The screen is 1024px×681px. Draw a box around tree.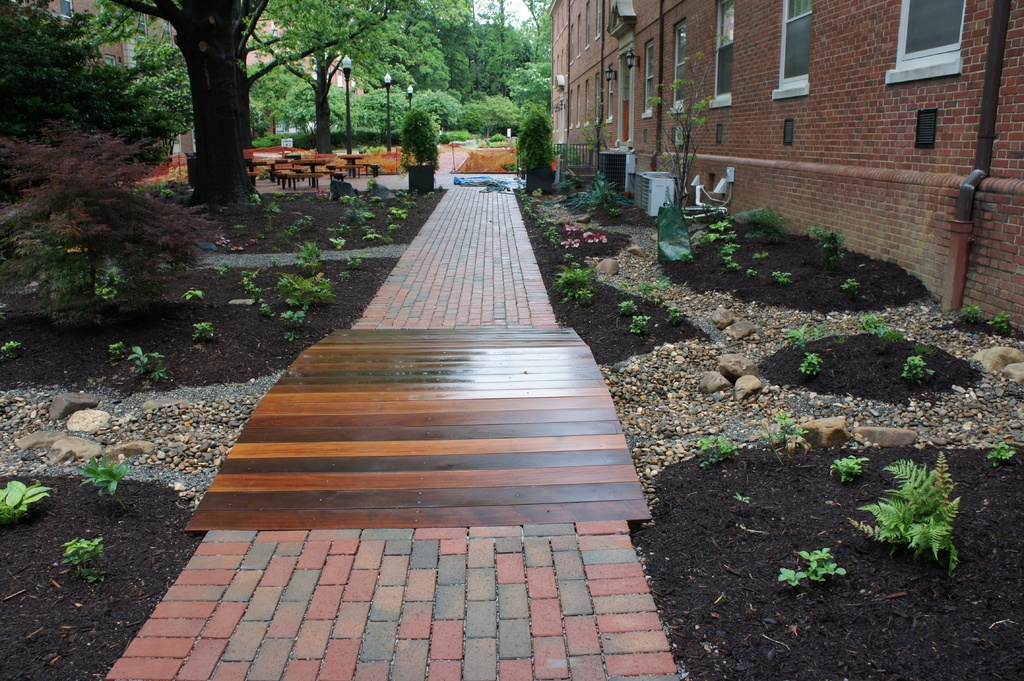
<box>394,106,434,176</box>.
